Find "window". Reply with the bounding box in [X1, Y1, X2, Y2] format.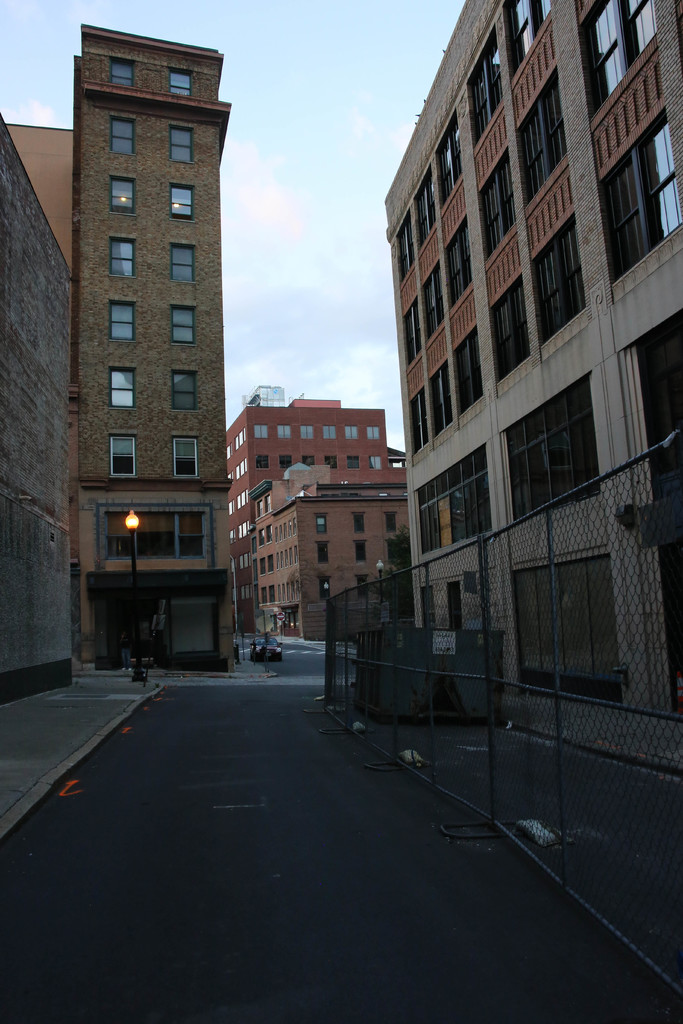
[257, 458, 269, 468].
